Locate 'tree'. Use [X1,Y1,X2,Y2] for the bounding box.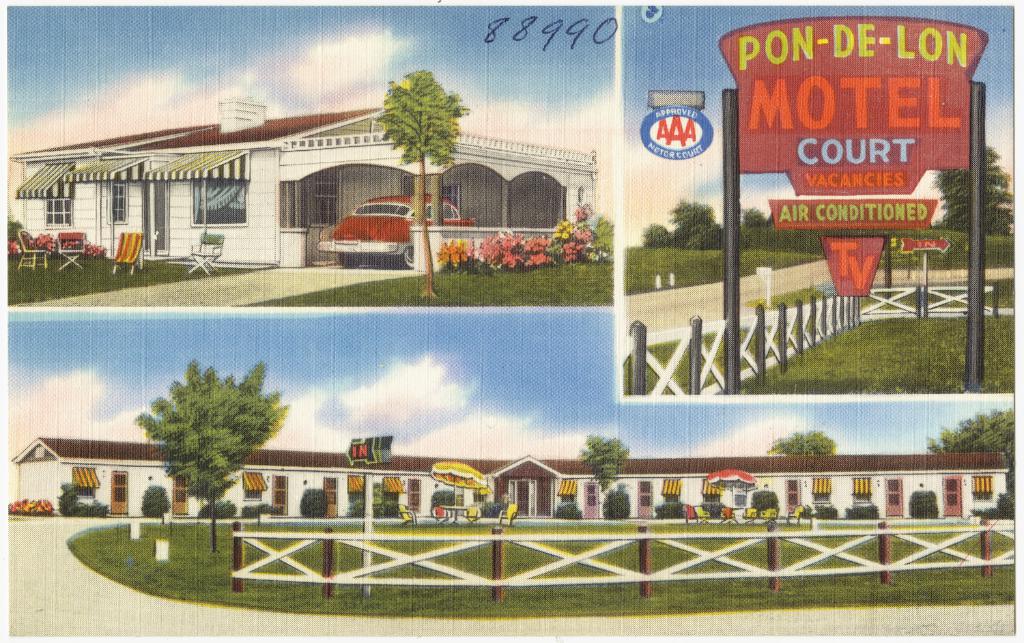
[595,434,655,485].
